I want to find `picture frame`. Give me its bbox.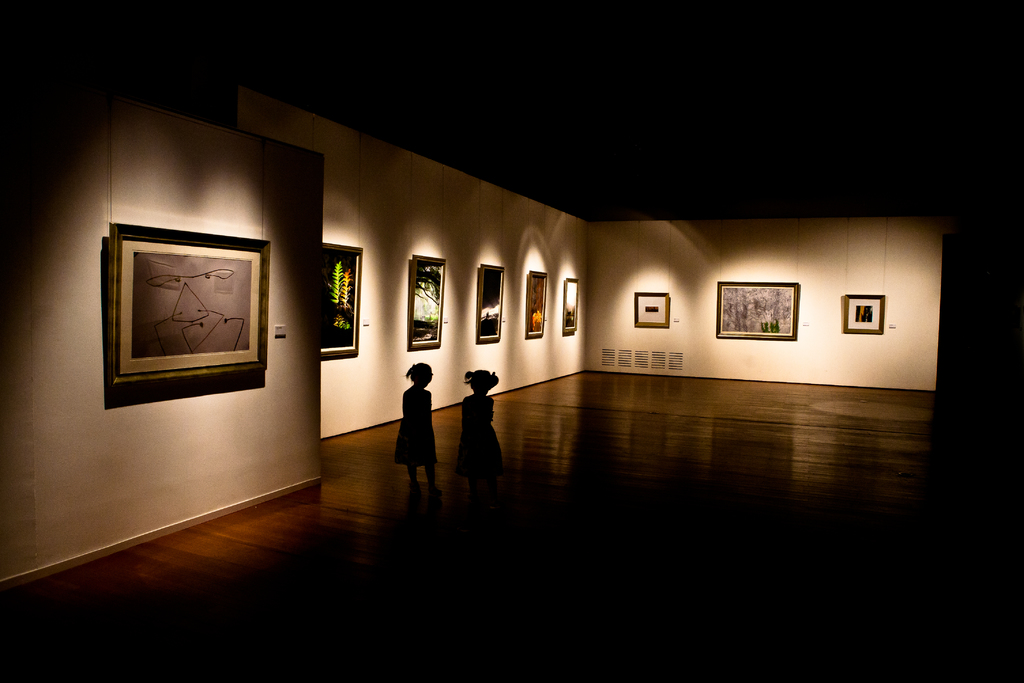
region(637, 294, 671, 327).
